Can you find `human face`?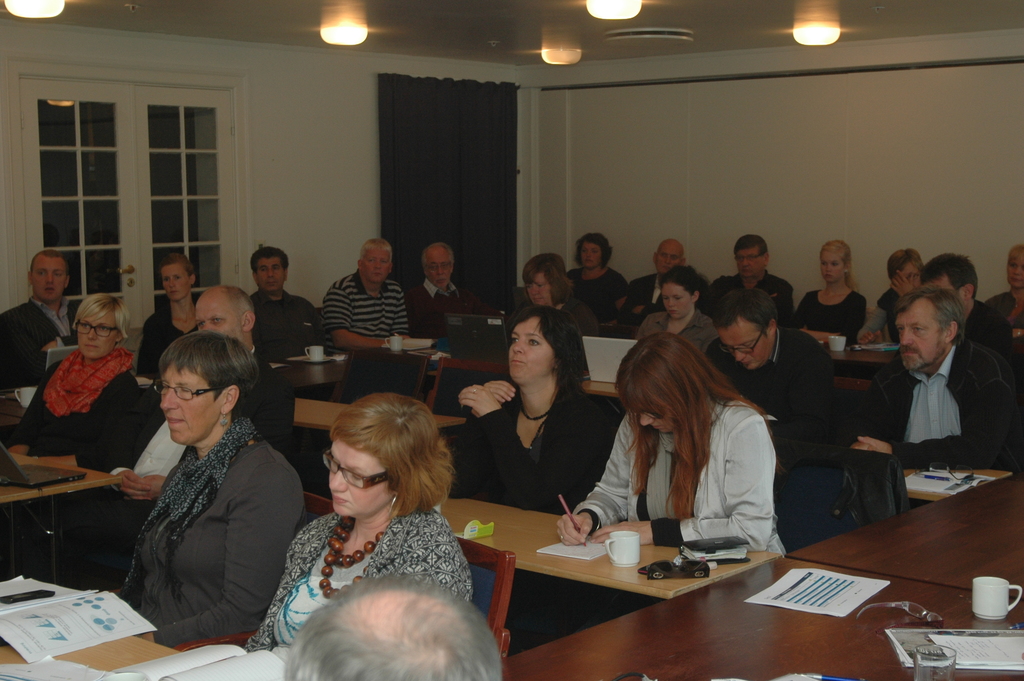
Yes, bounding box: locate(889, 302, 948, 369).
